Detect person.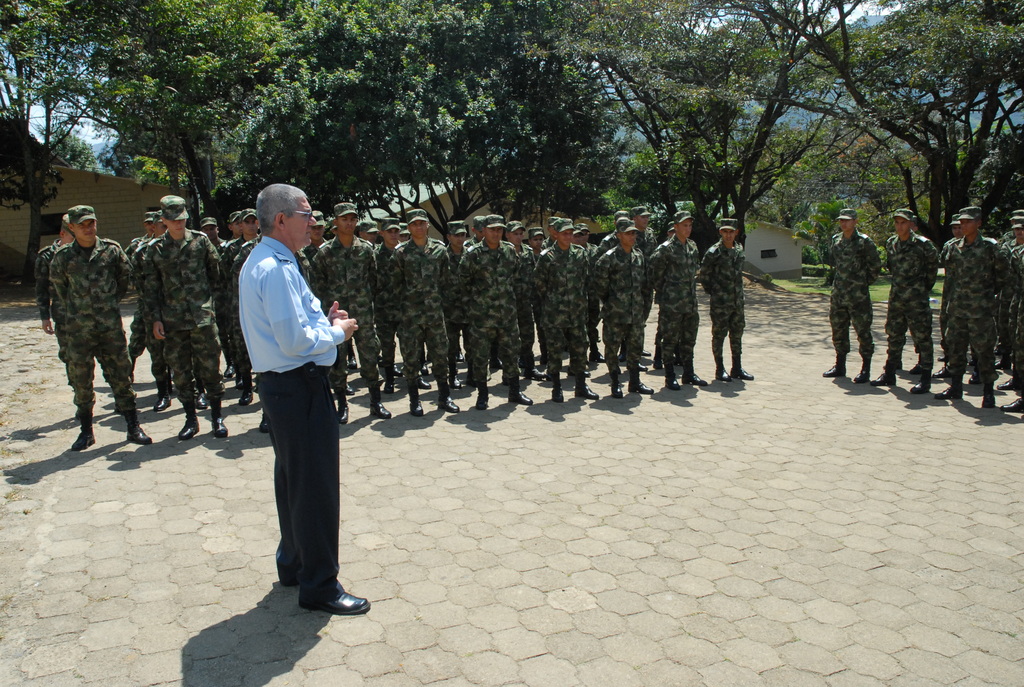
Detected at {"left": 235, "top": 184, "right": 362, "bottom": 617}.
